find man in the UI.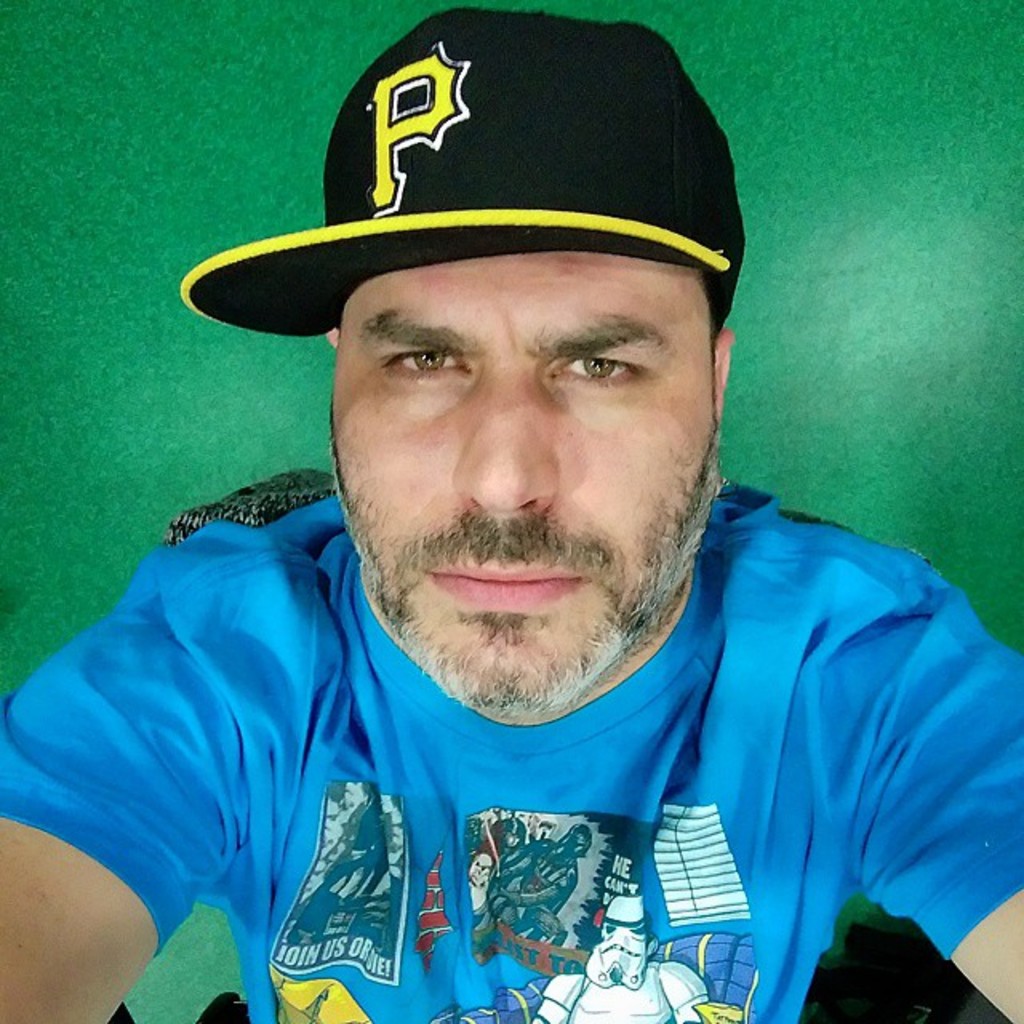
UI element at <bbox>2, 40, 1023, 1023</bbox>.
